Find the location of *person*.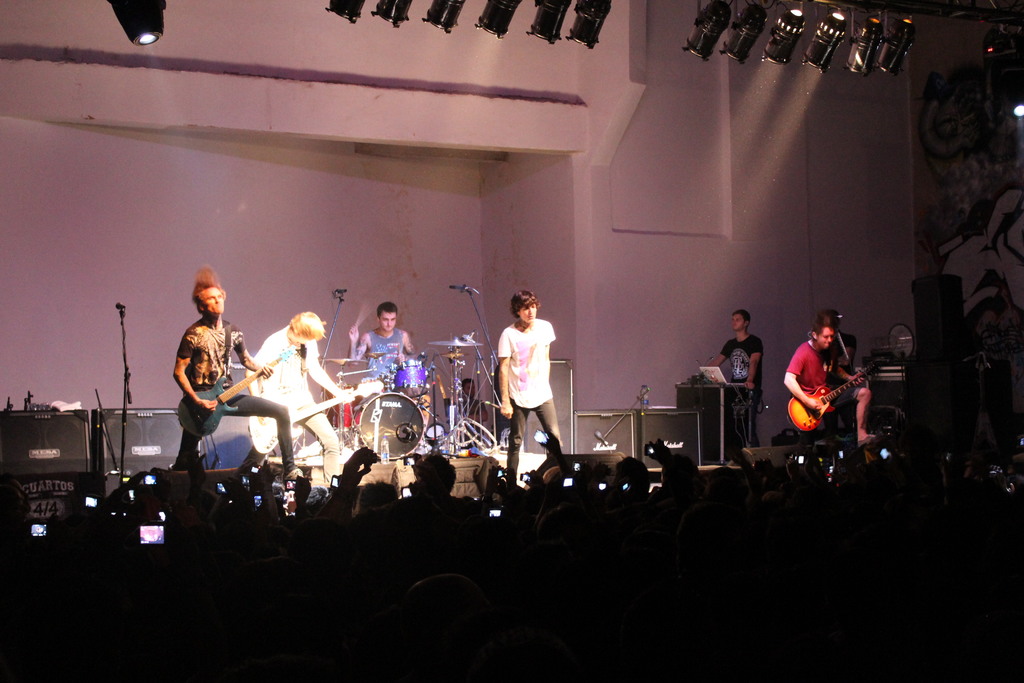
Location: (347,302,423,388).
